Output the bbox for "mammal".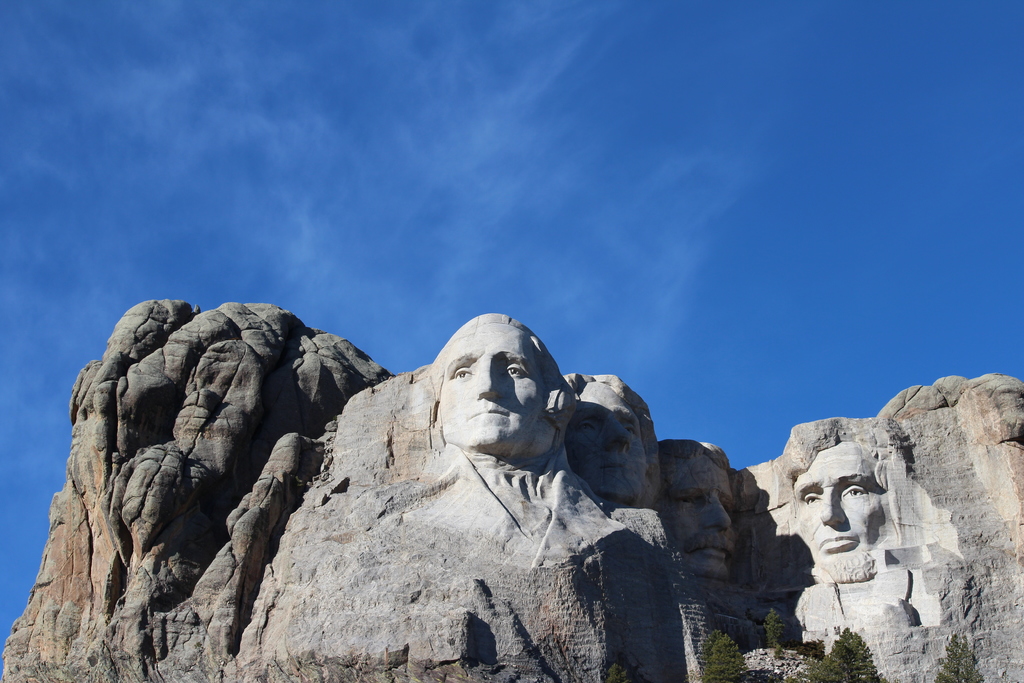
pyautogui.locateOnScreen(421, 313, 625, 573).
